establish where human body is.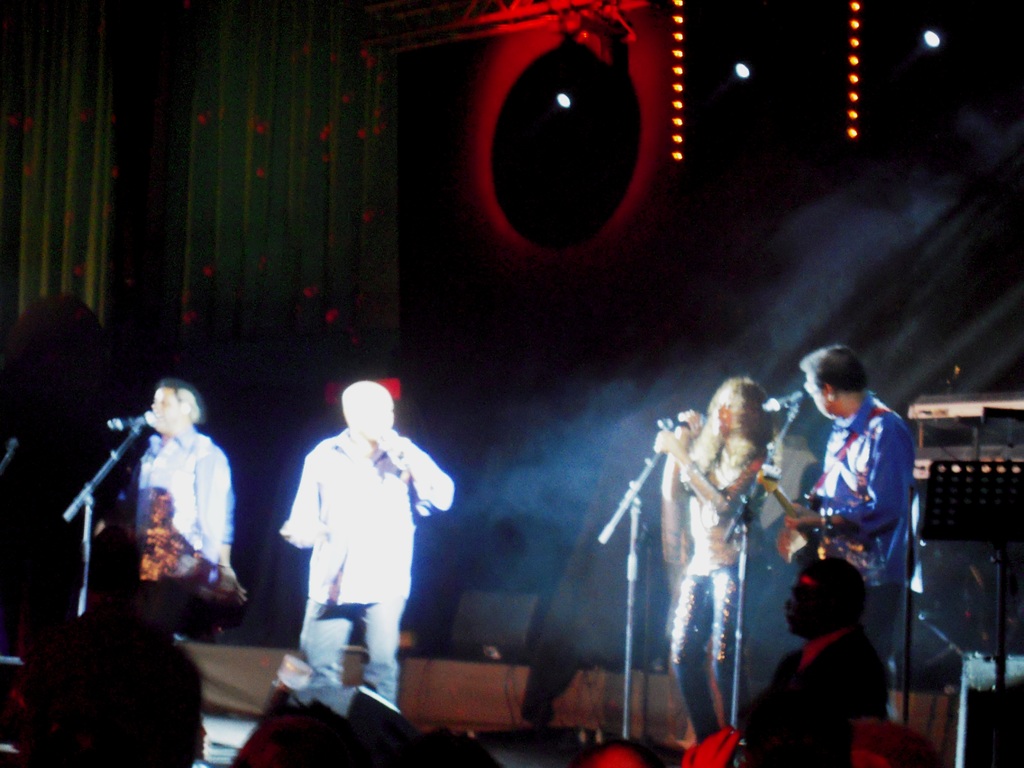
Established at (left=100, top=371, right=234, bottom=671).
